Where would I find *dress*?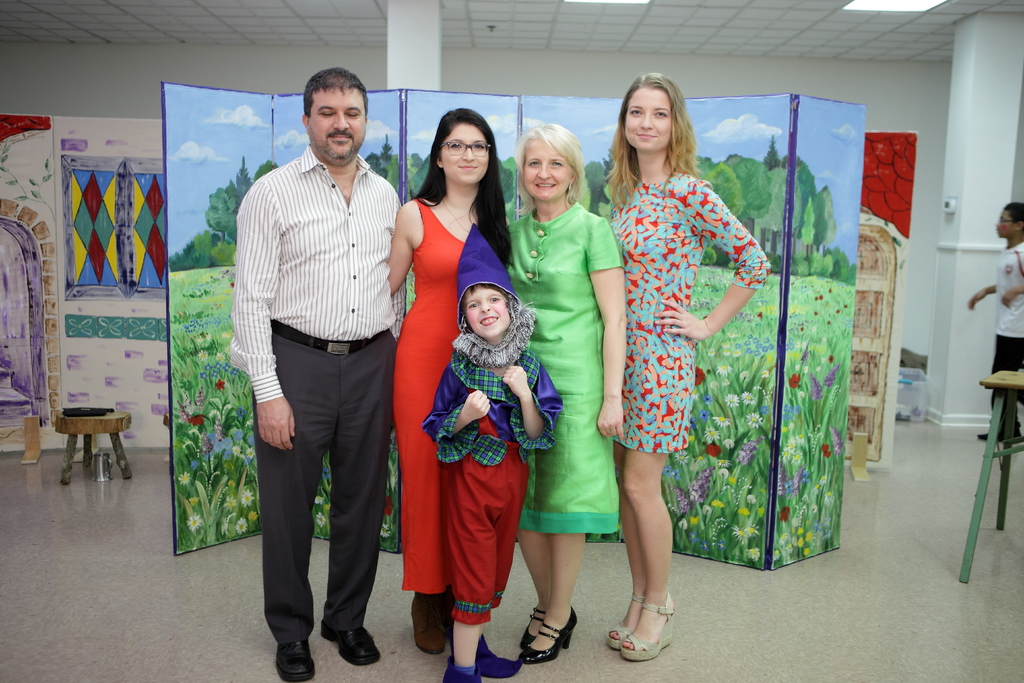
At select_region(505, 202, 620, 534).
